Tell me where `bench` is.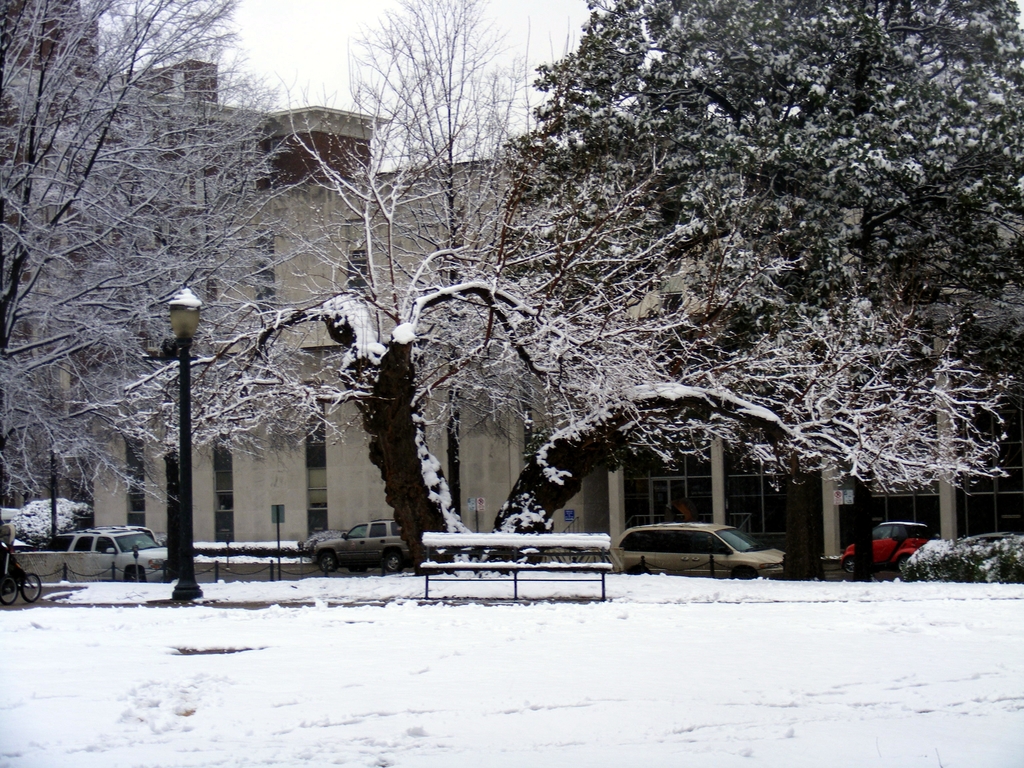
`bench` is at l=419, t=526, r=621, b=604.
